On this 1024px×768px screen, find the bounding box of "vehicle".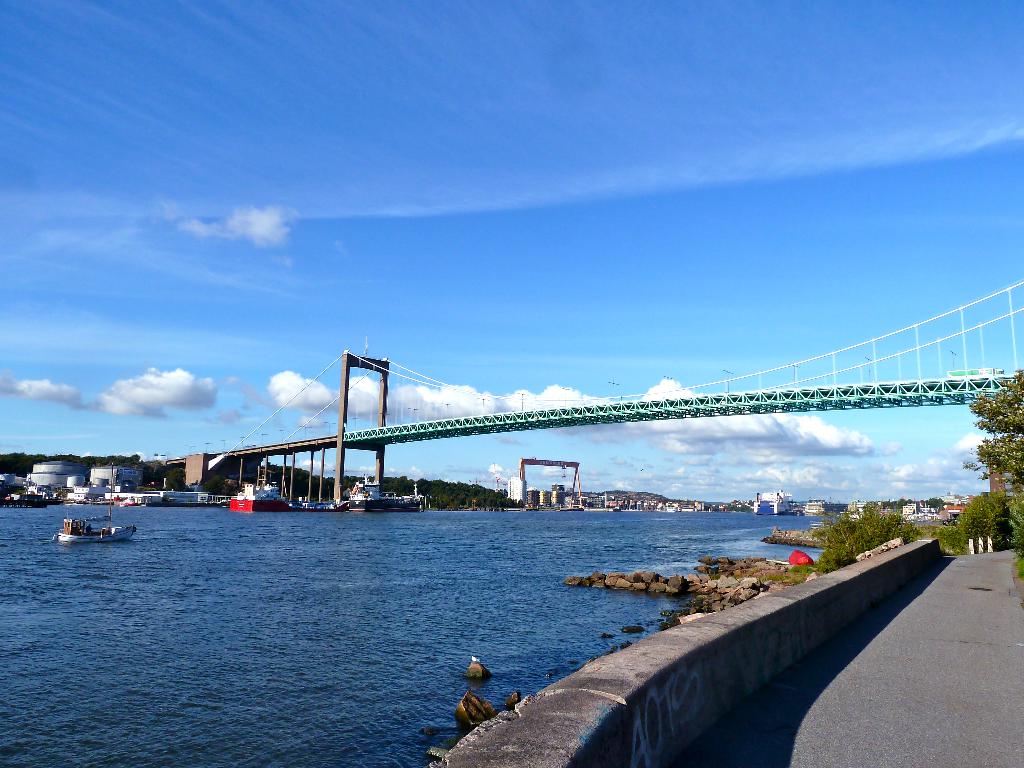
Bounding box: pyautogui.locateOnScreen(801, 495, 827, 519).
